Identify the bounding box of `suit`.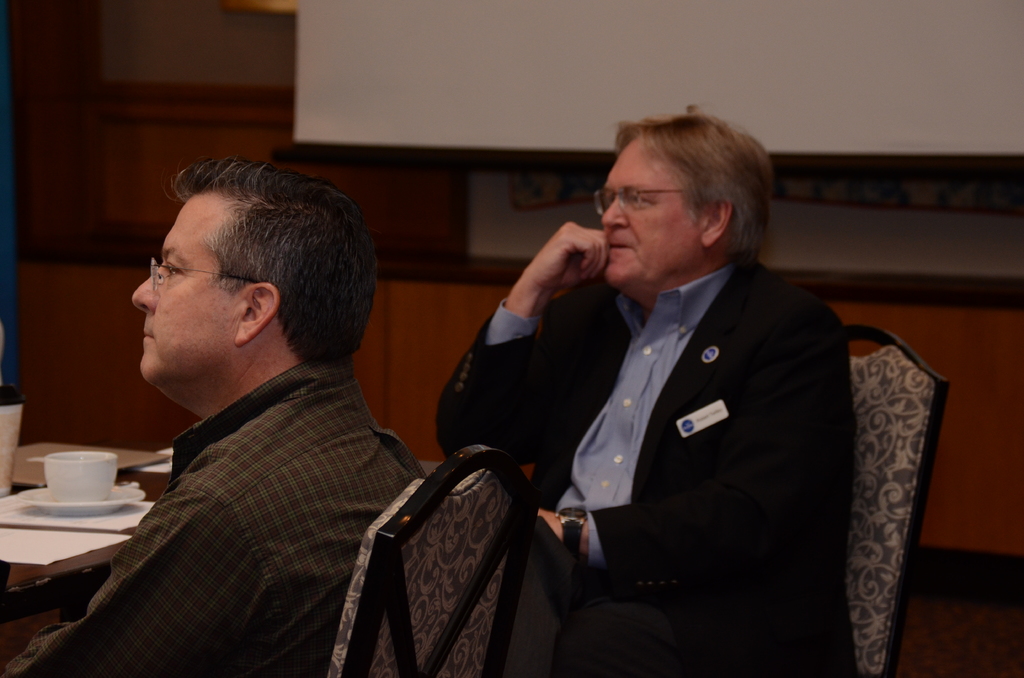
detection(394, 142, 855, 660).
